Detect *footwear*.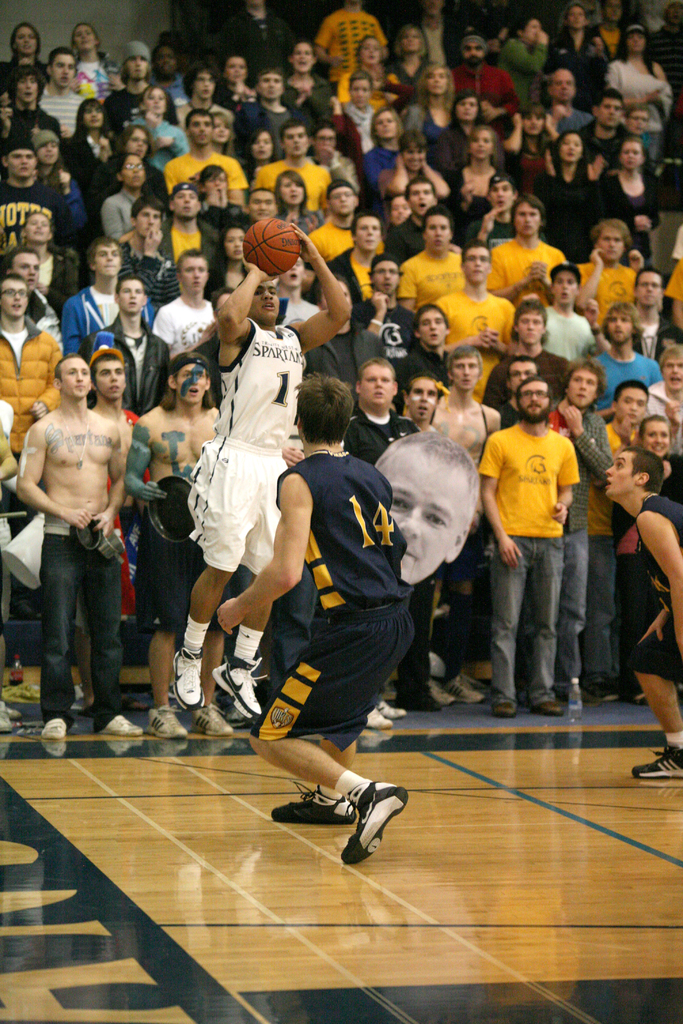
Detected at <box>150,709,186,737</box>.
